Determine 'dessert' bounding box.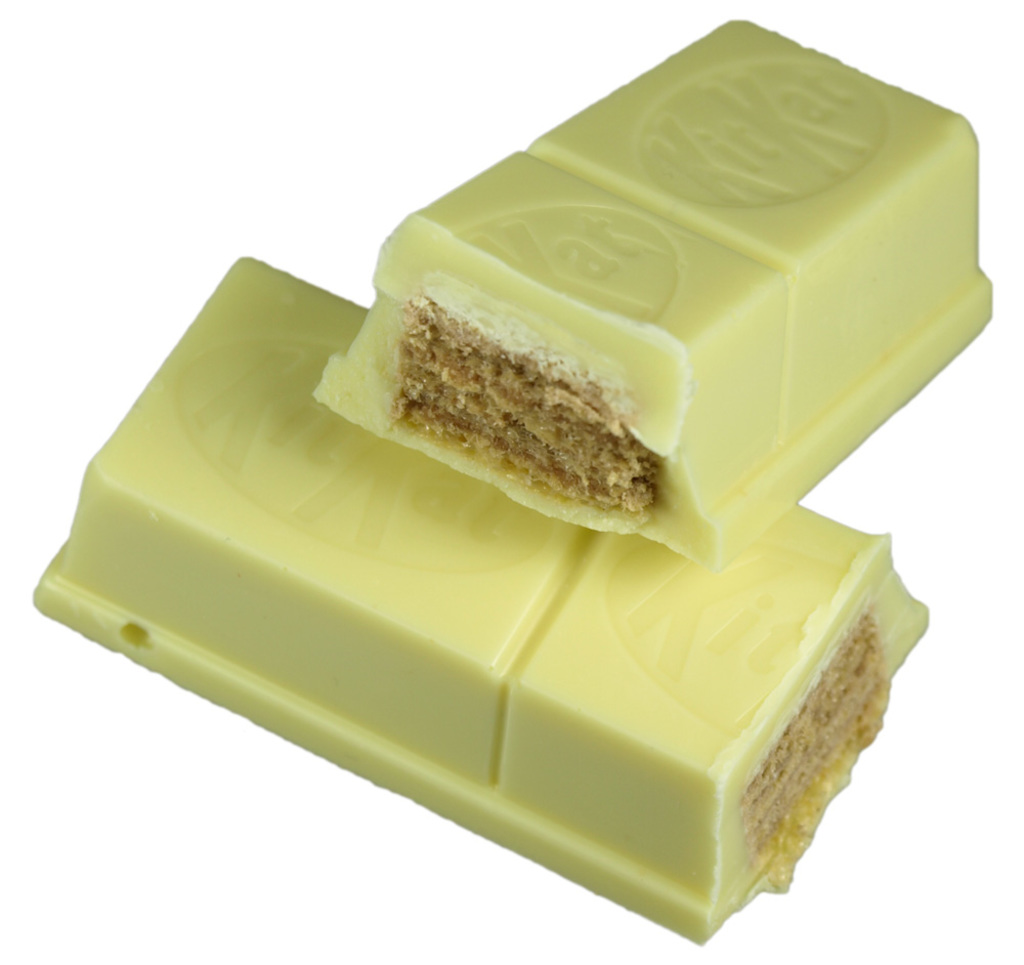
Determined: <region>44, 50, 984, 904</region>.
